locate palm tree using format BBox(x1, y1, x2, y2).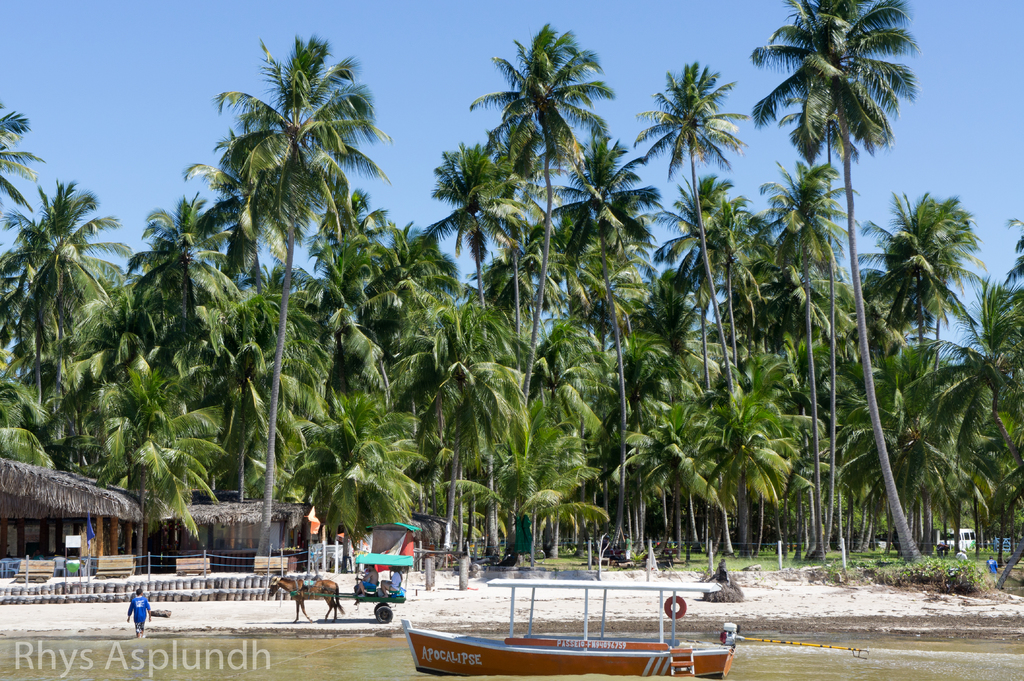
BBox(212, 28, 395, 566).
